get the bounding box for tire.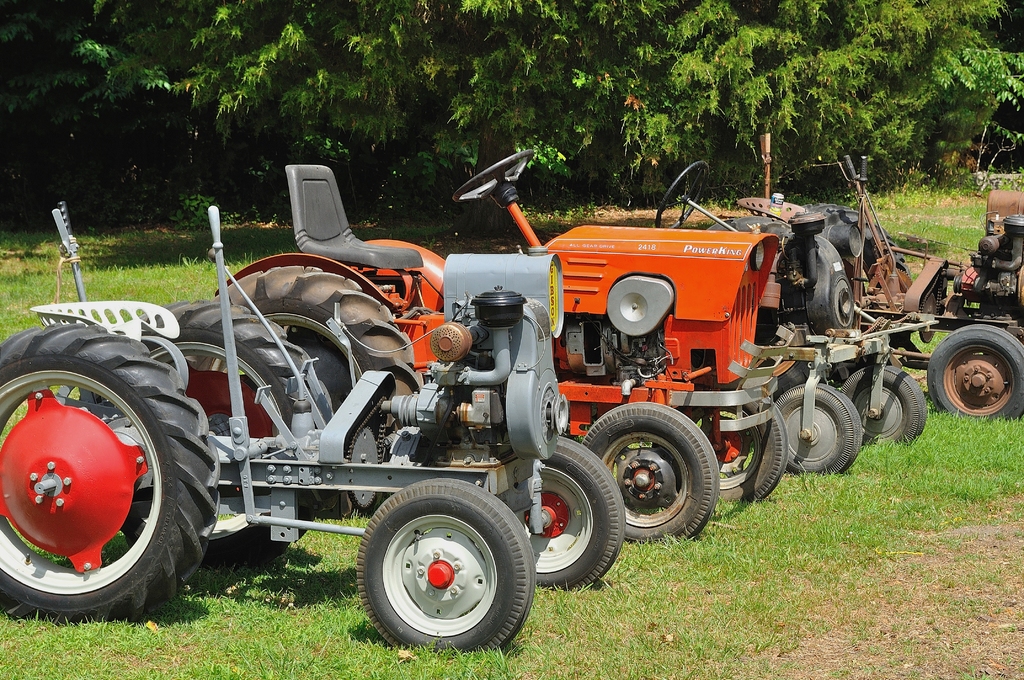
detection(358, 483, 534, 656).
